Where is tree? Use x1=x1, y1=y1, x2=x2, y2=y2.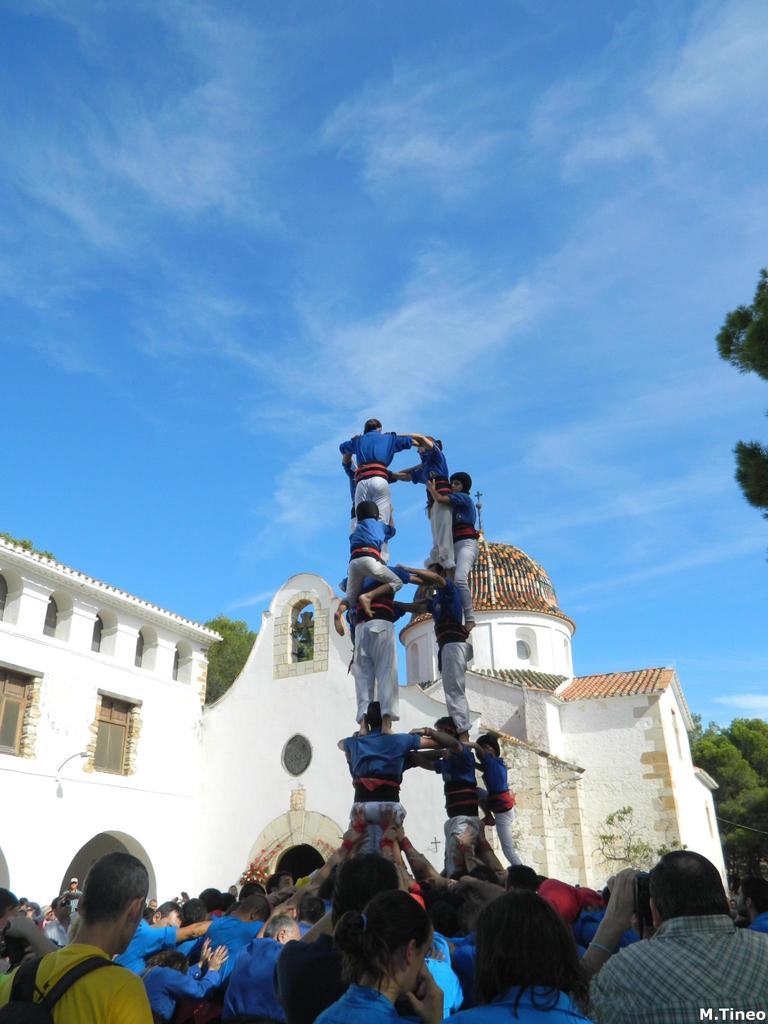
x1=713, y1=269, x2=767, y2=520.
